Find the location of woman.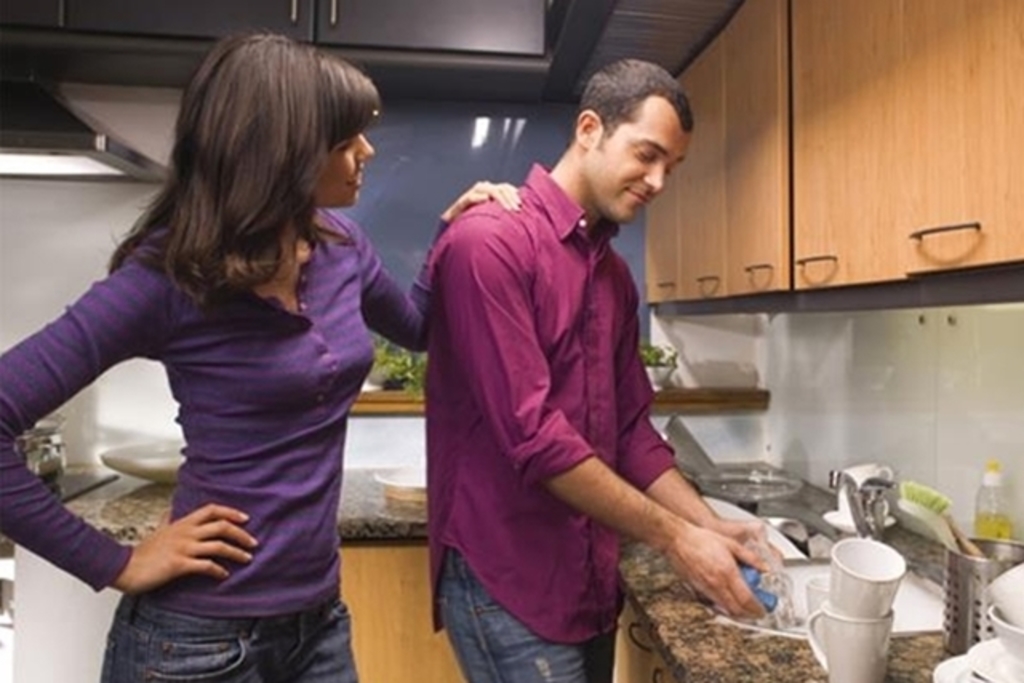
Location: [x1=8, y1=40, x2=411, y2=678].
